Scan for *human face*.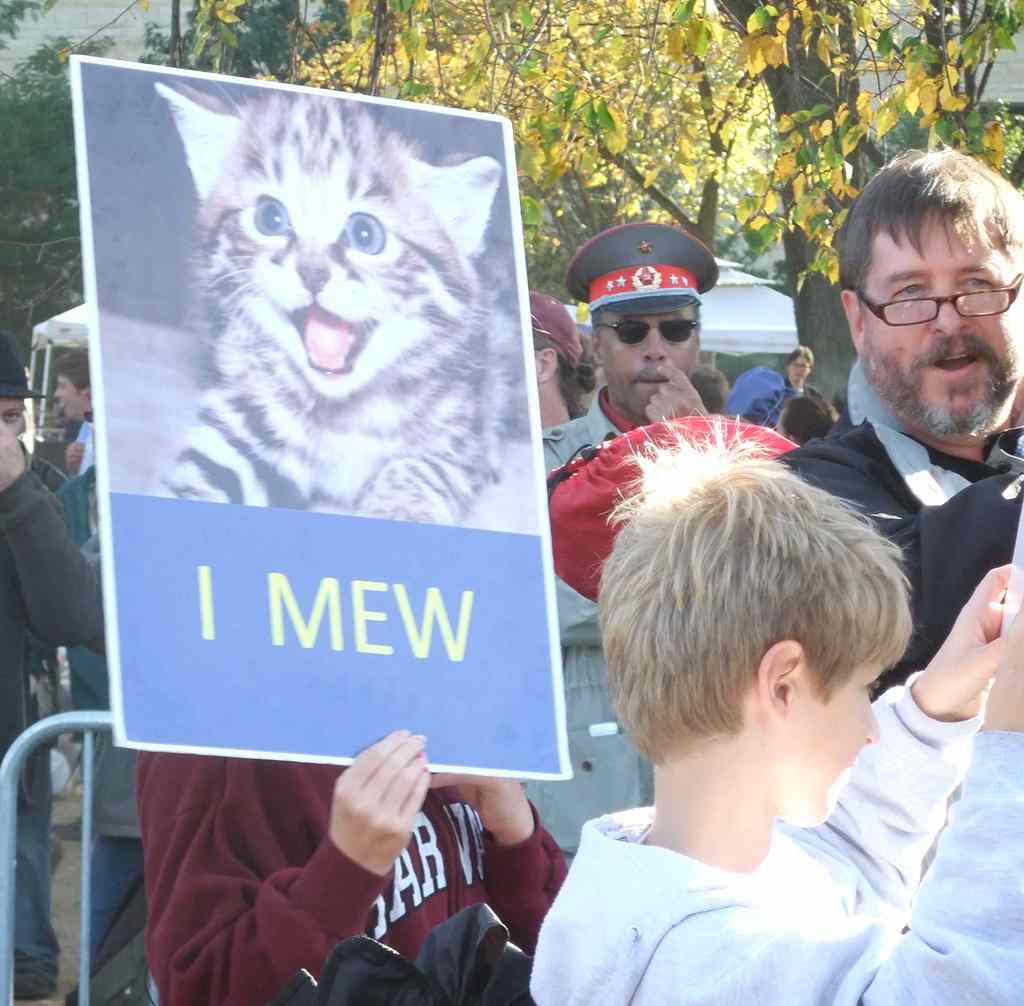
Scan result: (left=602, top=314, right=694, bottom=419).
